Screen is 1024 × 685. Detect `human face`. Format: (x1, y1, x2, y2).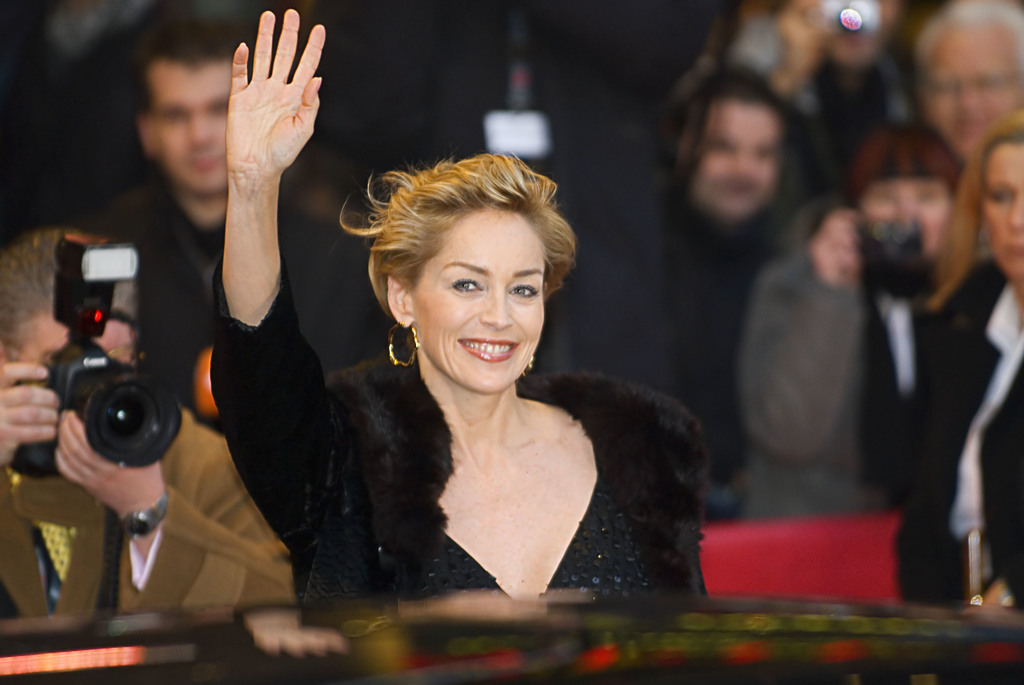
(919, 26, 1020, 161).
